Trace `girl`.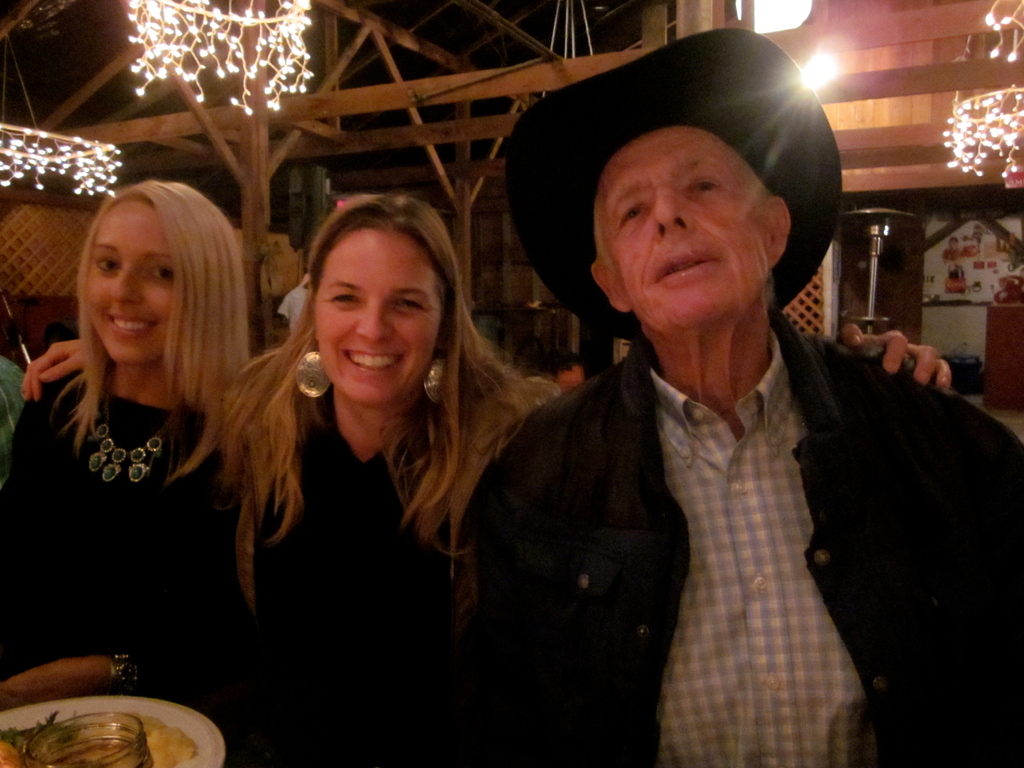
Traced to crop(24, 200, 557, 767).
